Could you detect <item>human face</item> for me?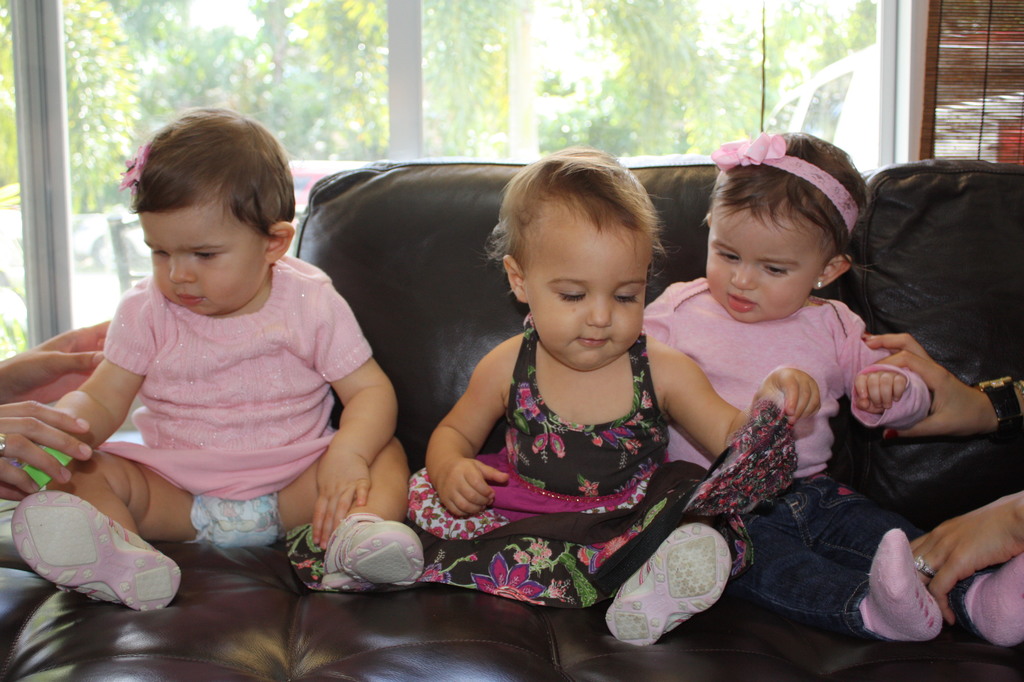
Detection result: (525,228,649,369).
